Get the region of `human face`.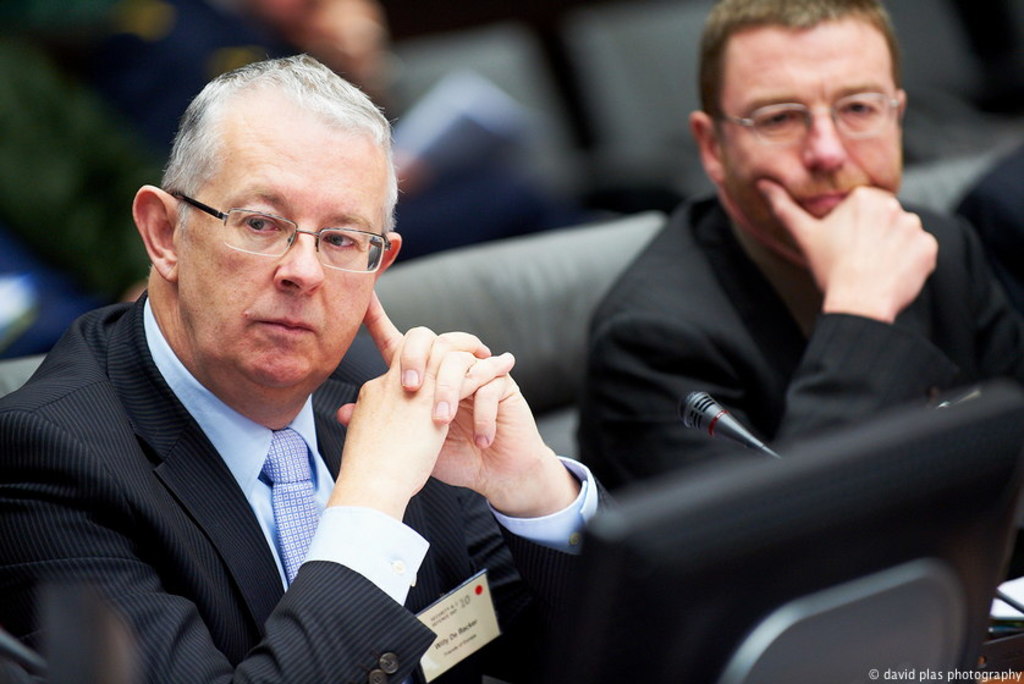
left=172, top=109, right=384, bottom=391.
